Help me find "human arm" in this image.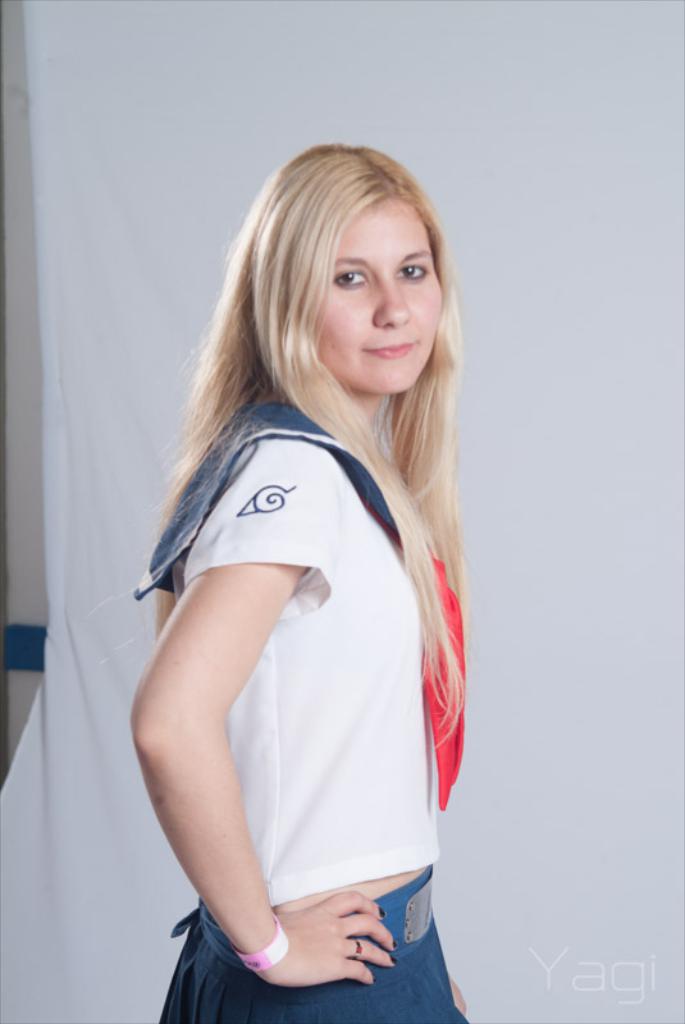
Found it: Rect(119, 503, 389, 975).
